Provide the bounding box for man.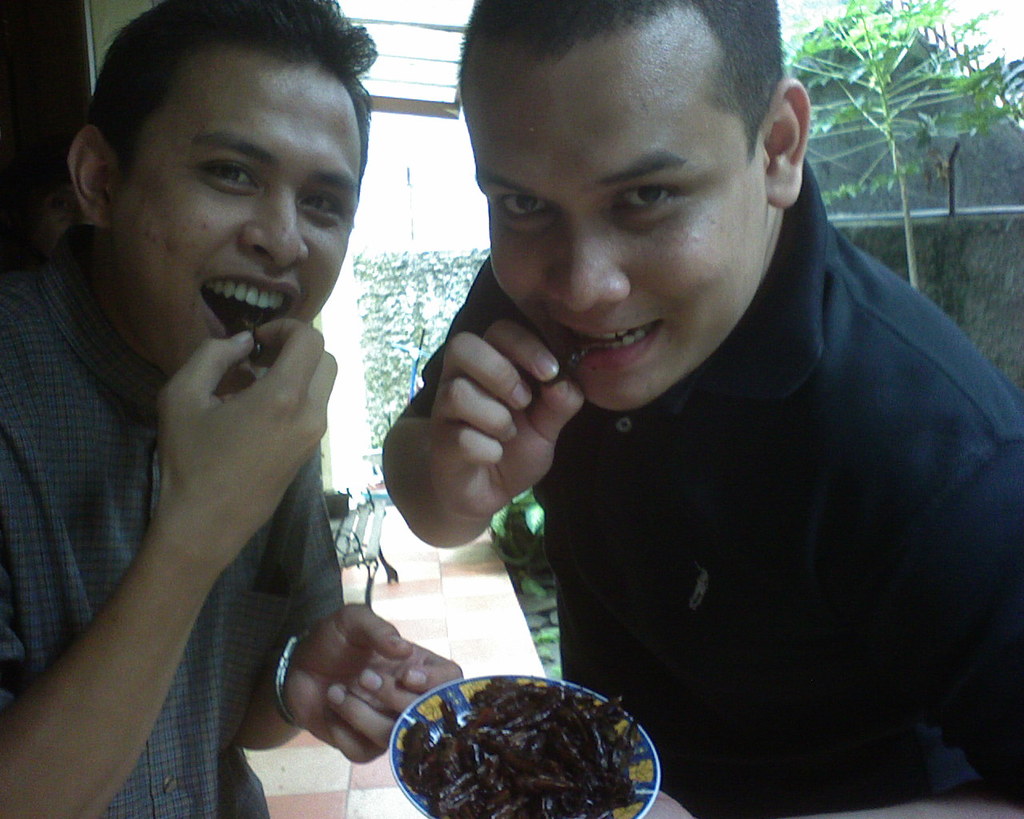
{"left": 0, "top": 0, "right": 459, "bottom": 818}.
